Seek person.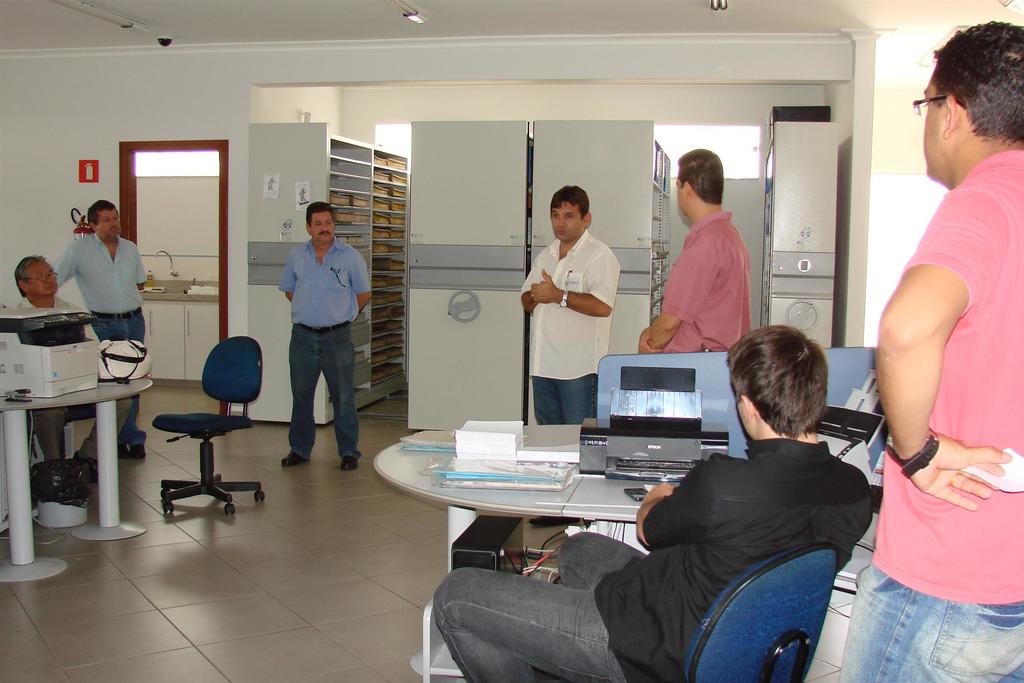
<region>518, 180, 620, 423</region>.
